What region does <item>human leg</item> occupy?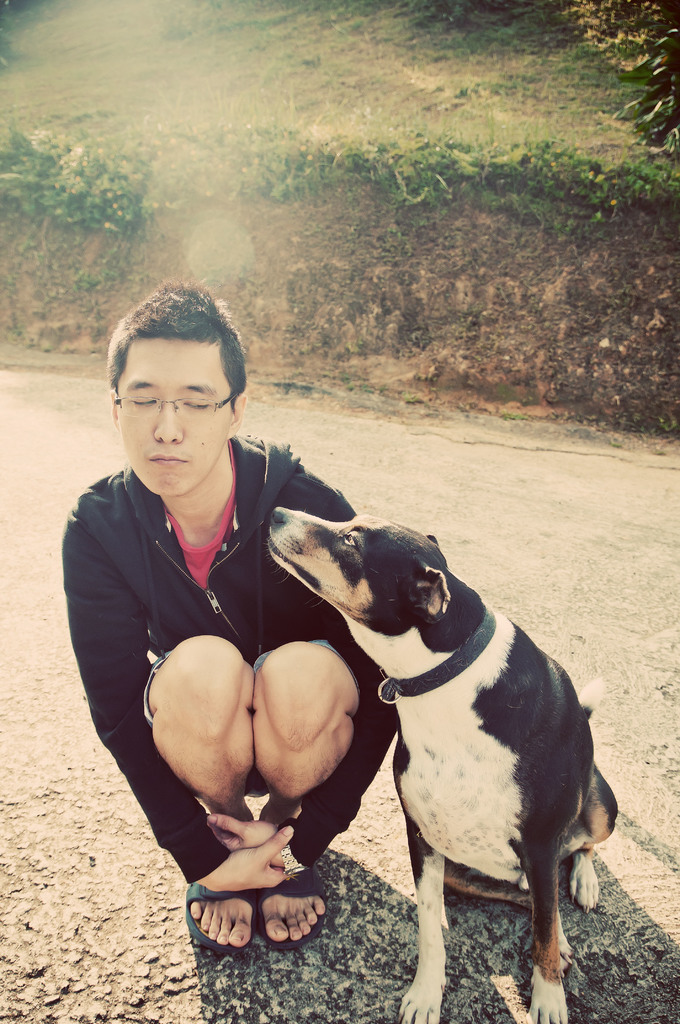
[x1=245, y1=637, x2=363, y2=948].
